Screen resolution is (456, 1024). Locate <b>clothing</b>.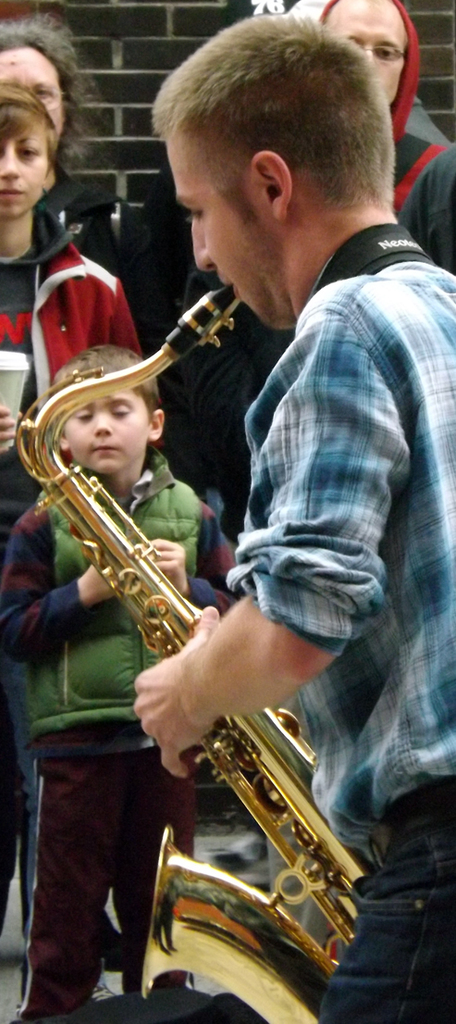
box=[180, 1, 444, 535].
